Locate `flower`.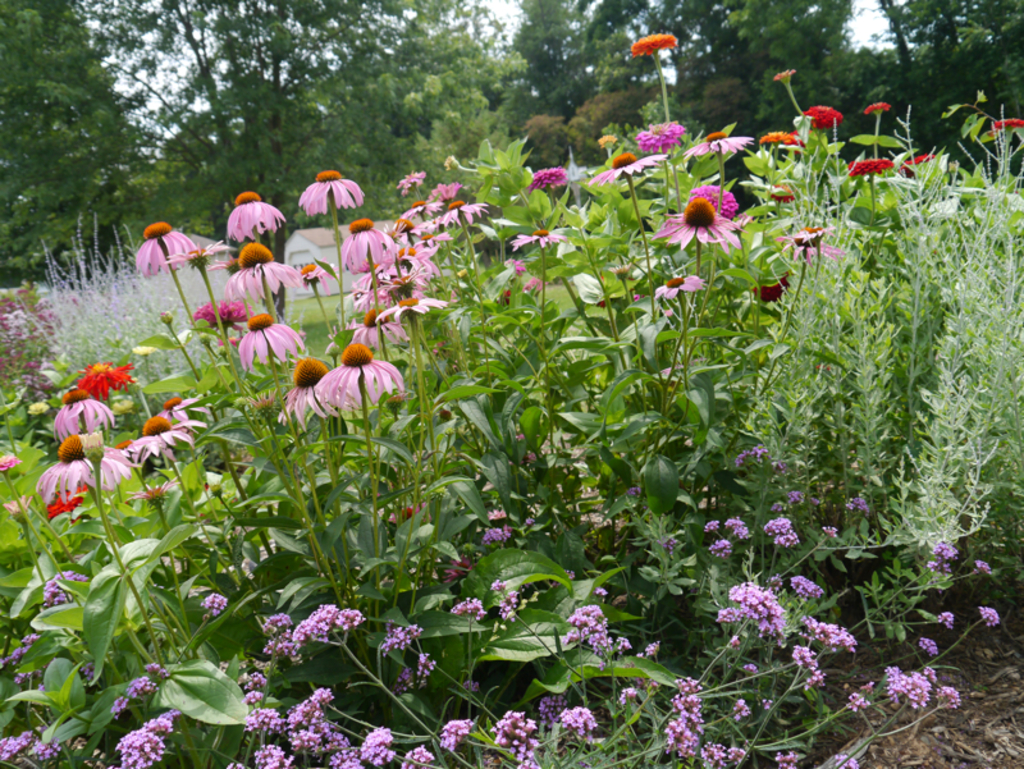
Bounding box: (475, 527, 513, 549).
